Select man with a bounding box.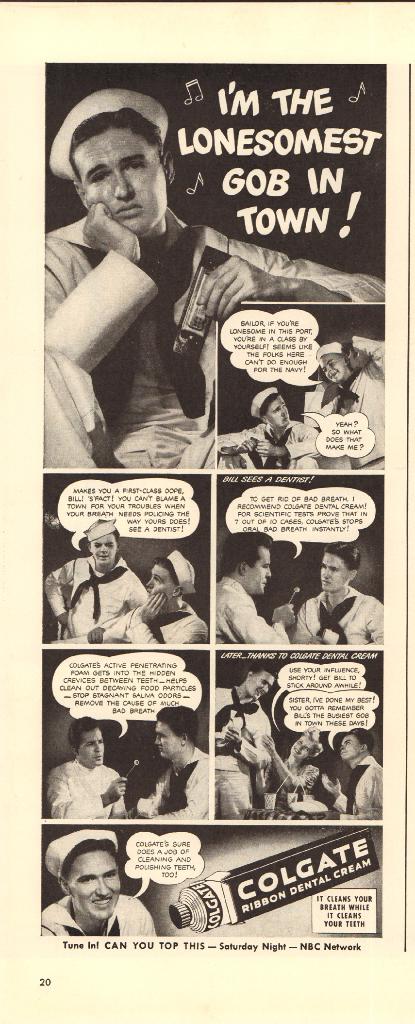
(left=39, top=92, right=405, bottom=480).
